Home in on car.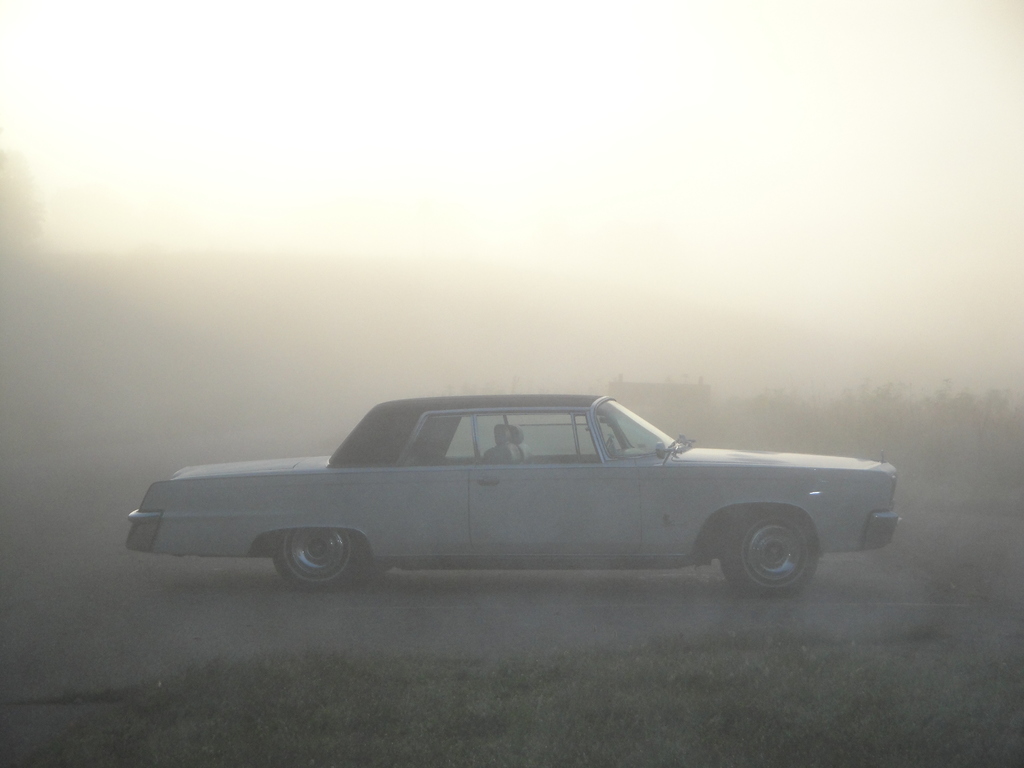
Homed in at detection(125, 388, 899, 595).
